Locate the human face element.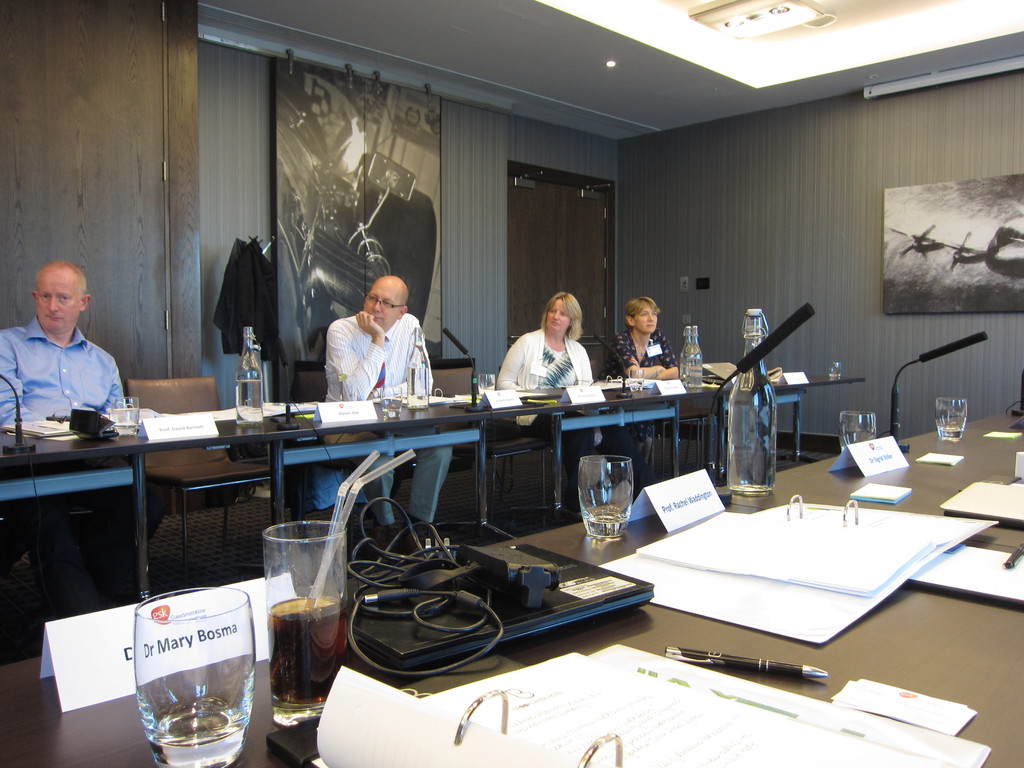
Element bbox: bbox=[634, 306, 657, 332].
